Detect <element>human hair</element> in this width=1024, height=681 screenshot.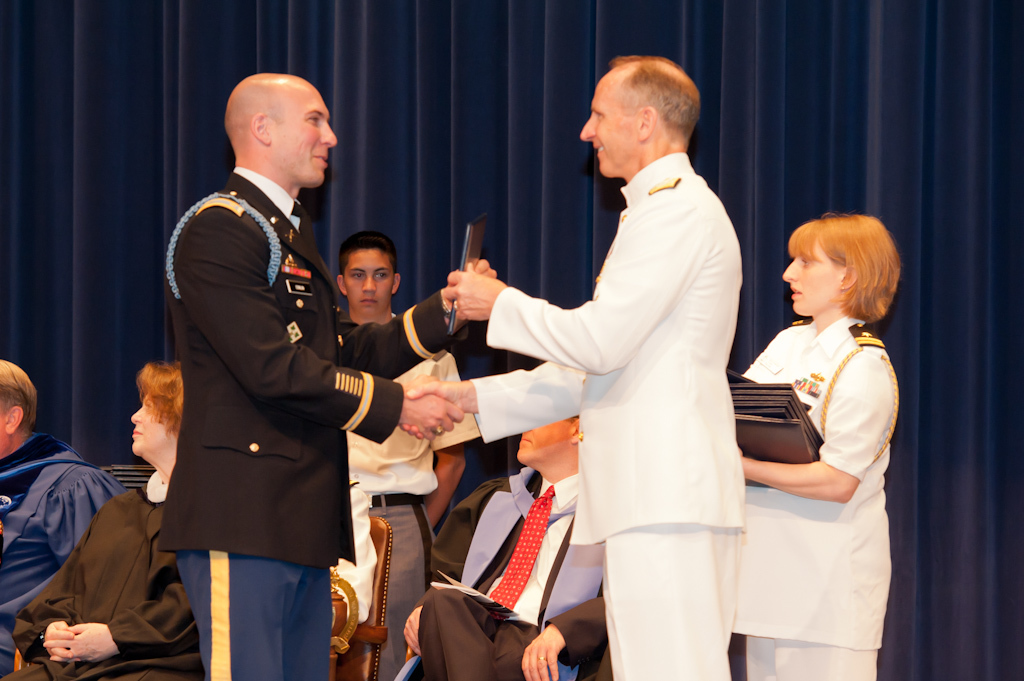
Detection: l=605, t=51, r=699, b=139.
